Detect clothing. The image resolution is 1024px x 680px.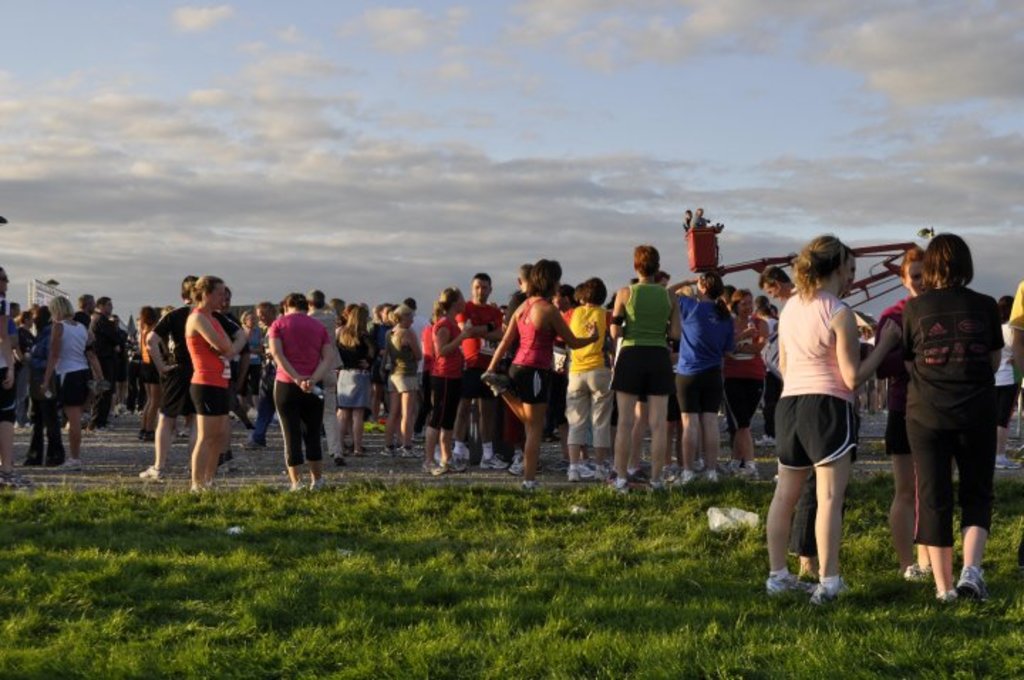
bbox=[333, 327, 367, 407].
